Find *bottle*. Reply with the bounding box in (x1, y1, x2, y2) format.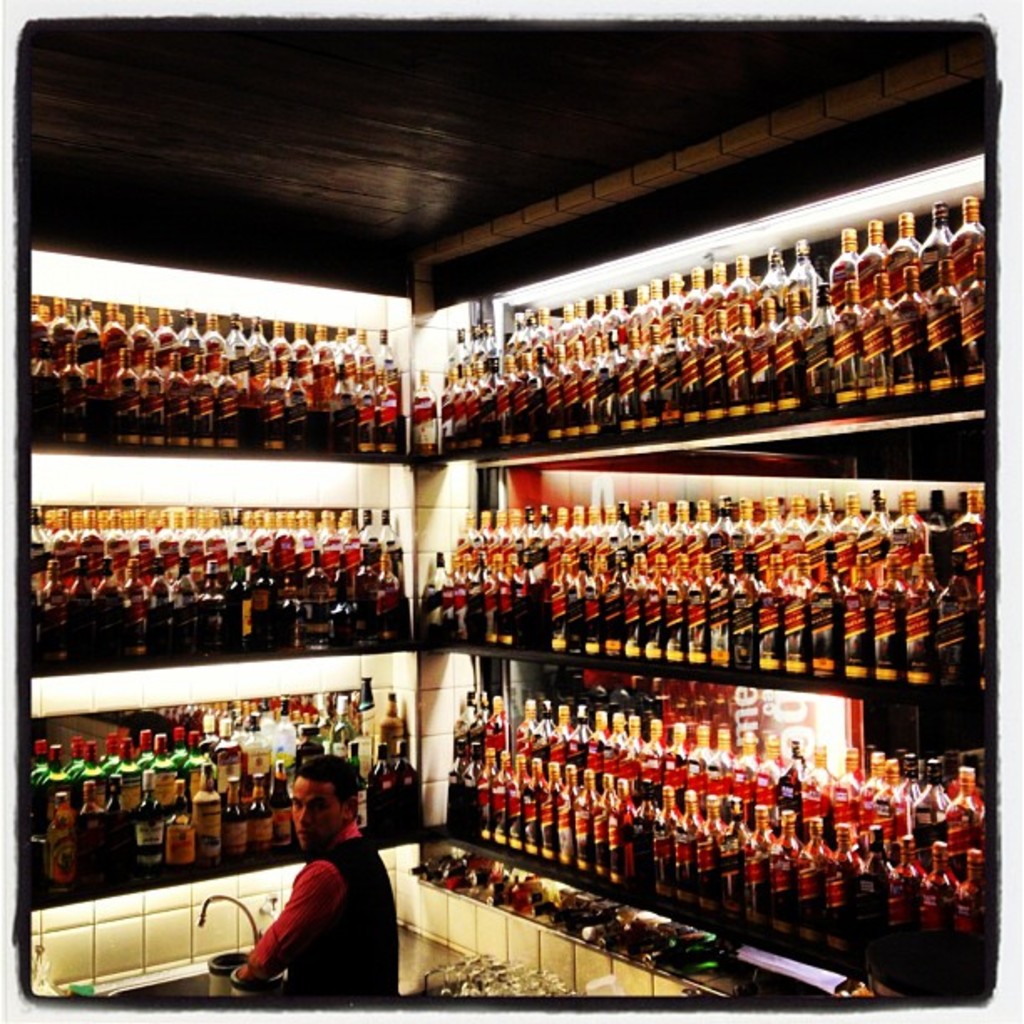
(760, 740, 780, 806).
